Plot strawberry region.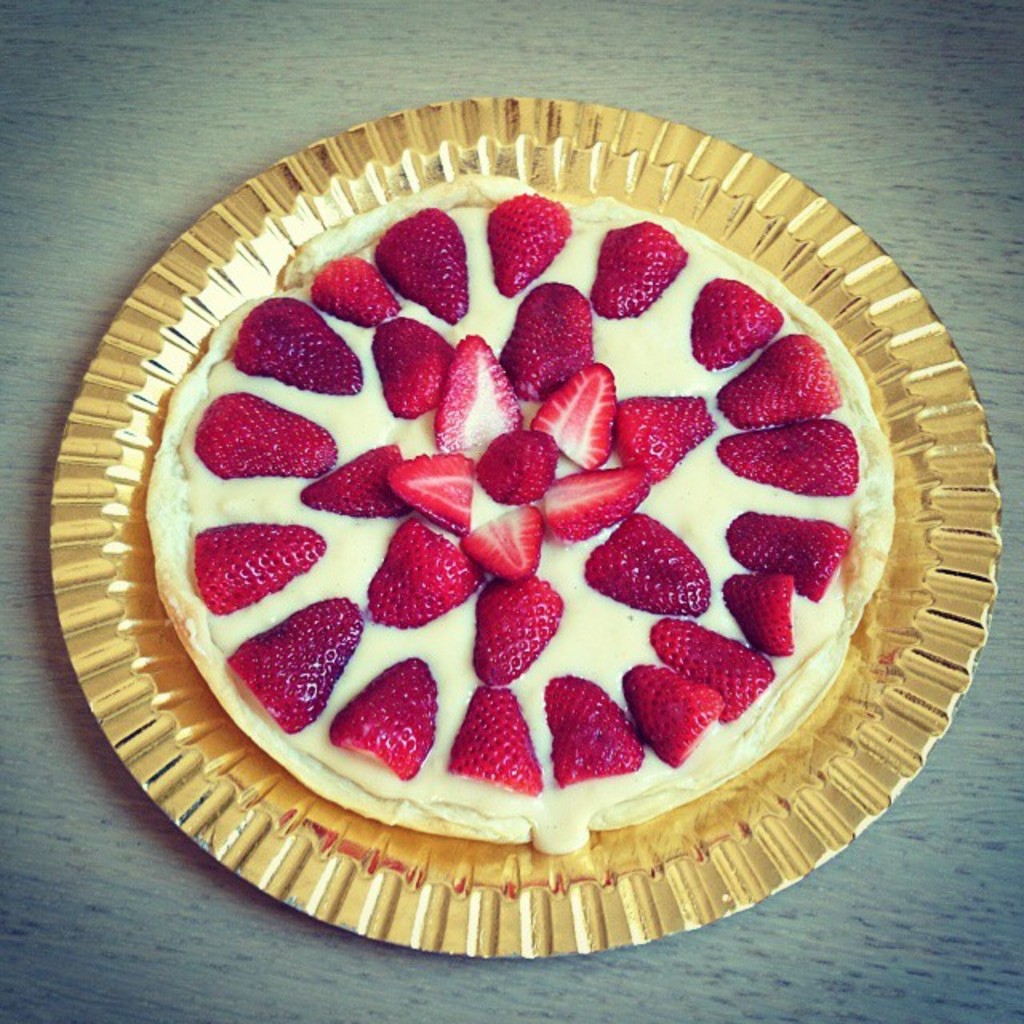
Plotted at rect(486, 190, 574, 296).
